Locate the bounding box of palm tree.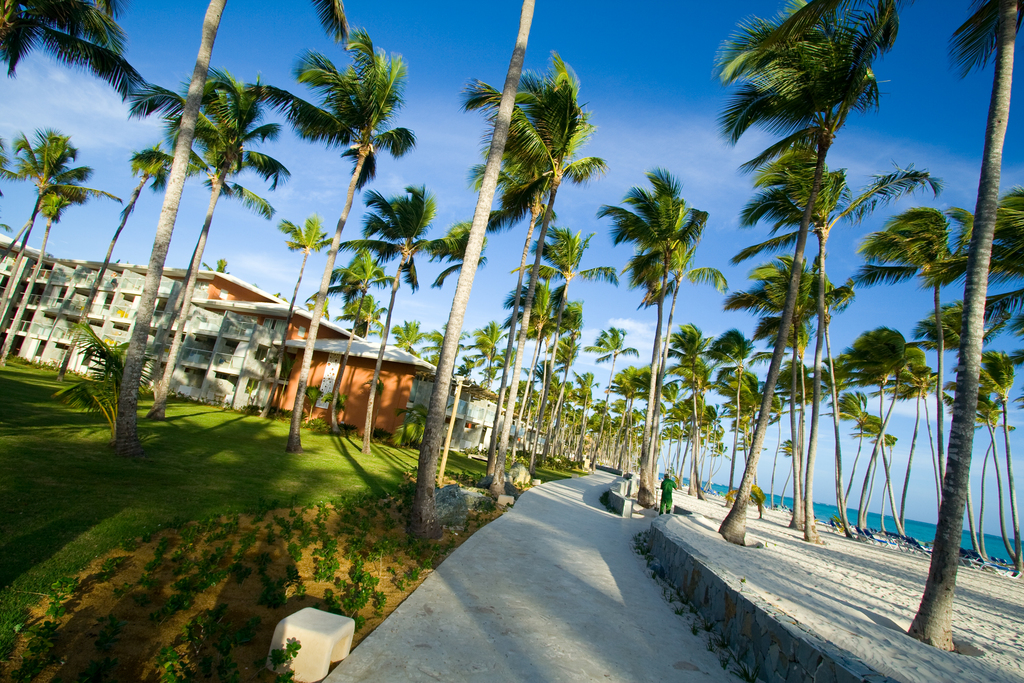
Bounding box: bbox=[865, 204, 964, 548].
